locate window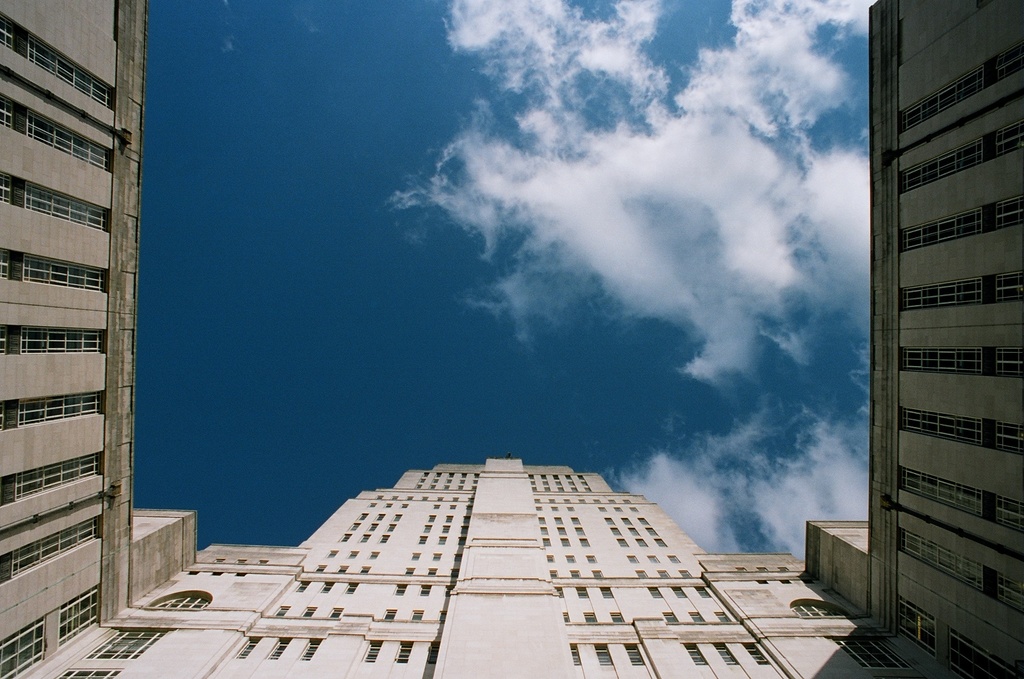
select_region(397, 643, 413, 664)
